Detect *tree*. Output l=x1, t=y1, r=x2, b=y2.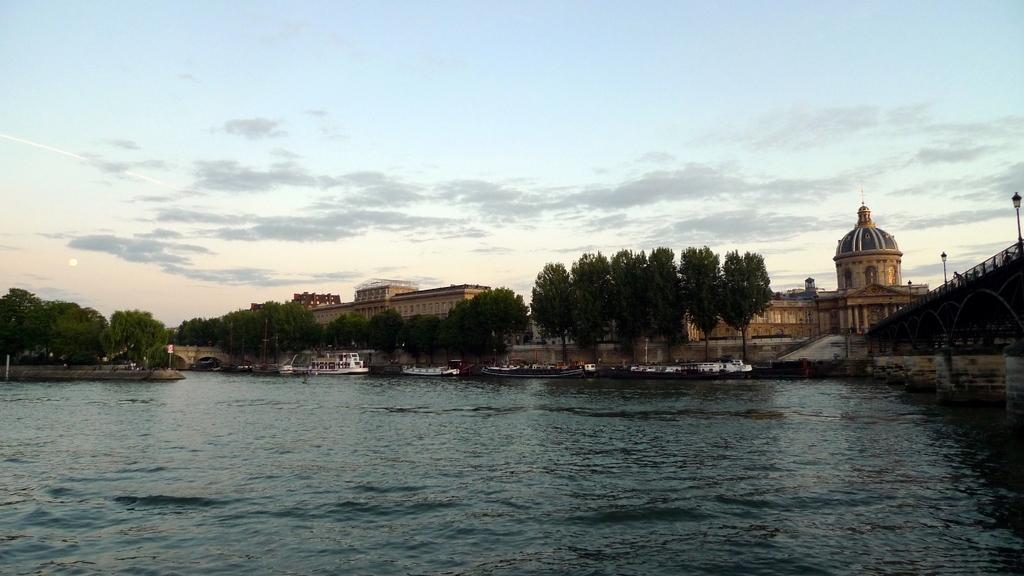
l=534, t=260, r=577, b=386.
